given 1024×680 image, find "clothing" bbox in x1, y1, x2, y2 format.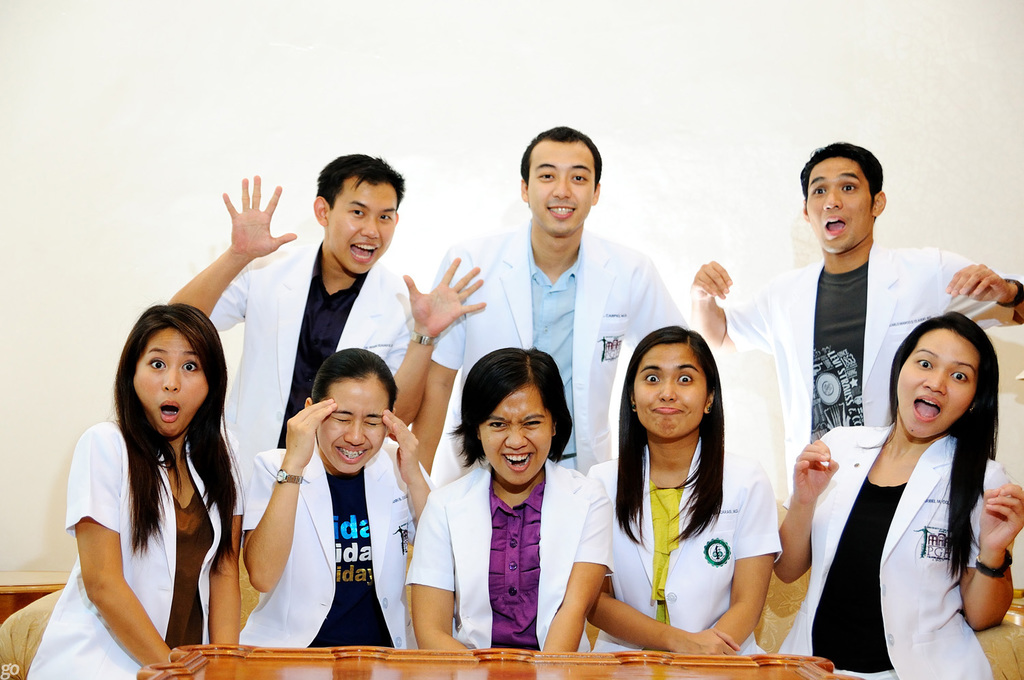
202, 225, 455, 506.
